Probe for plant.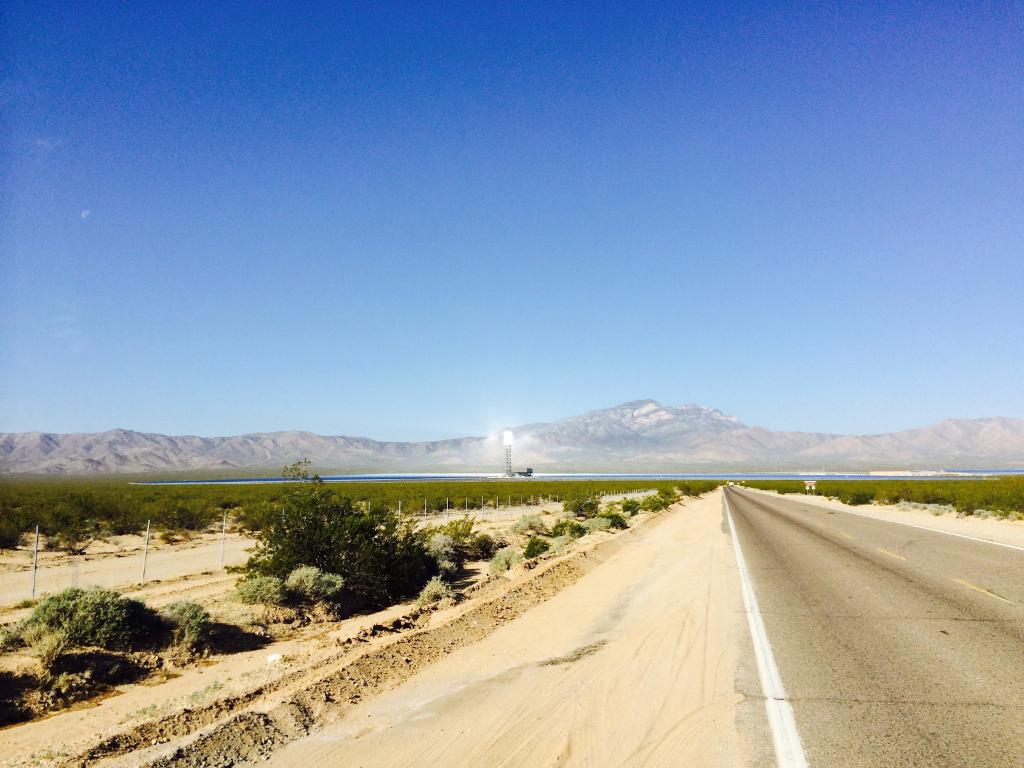
Probe result: 0,626,17,655.
